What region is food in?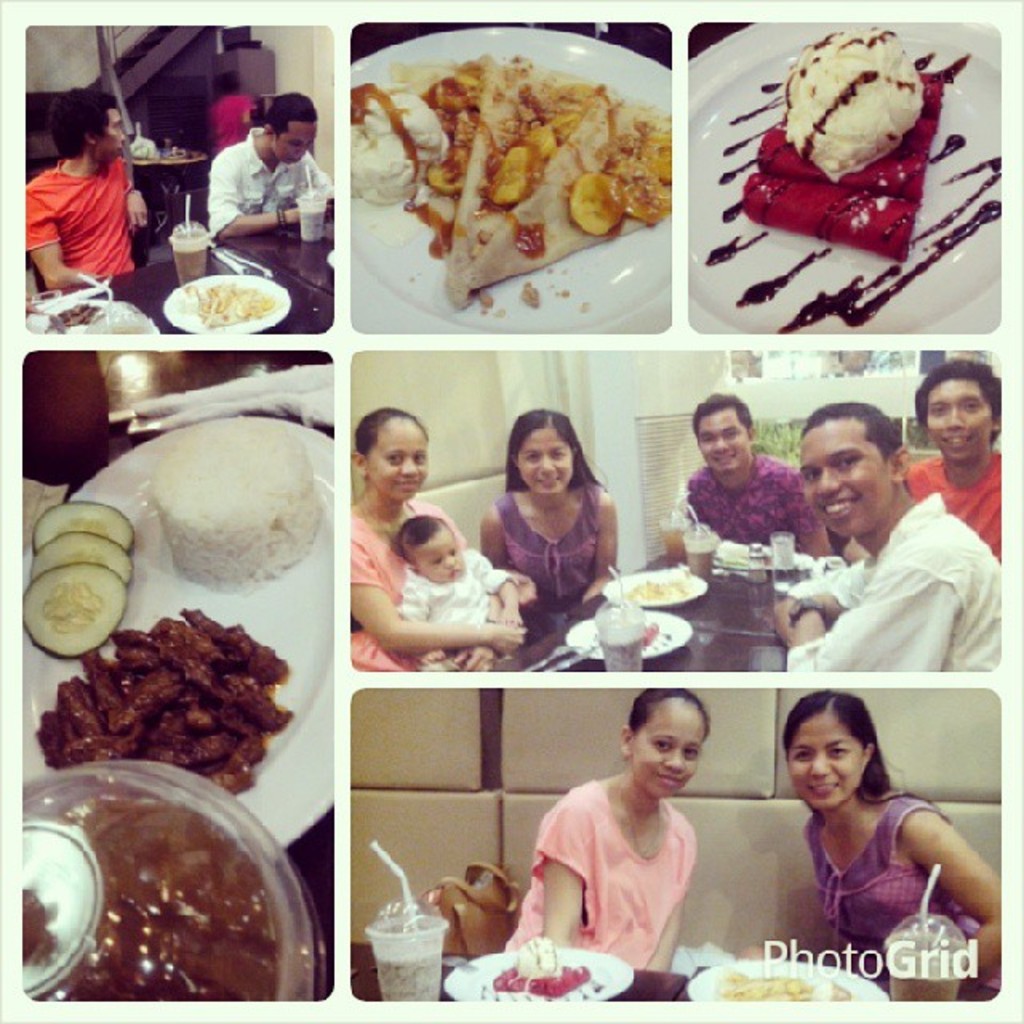
bbox=[789, 18, 920, 178].
